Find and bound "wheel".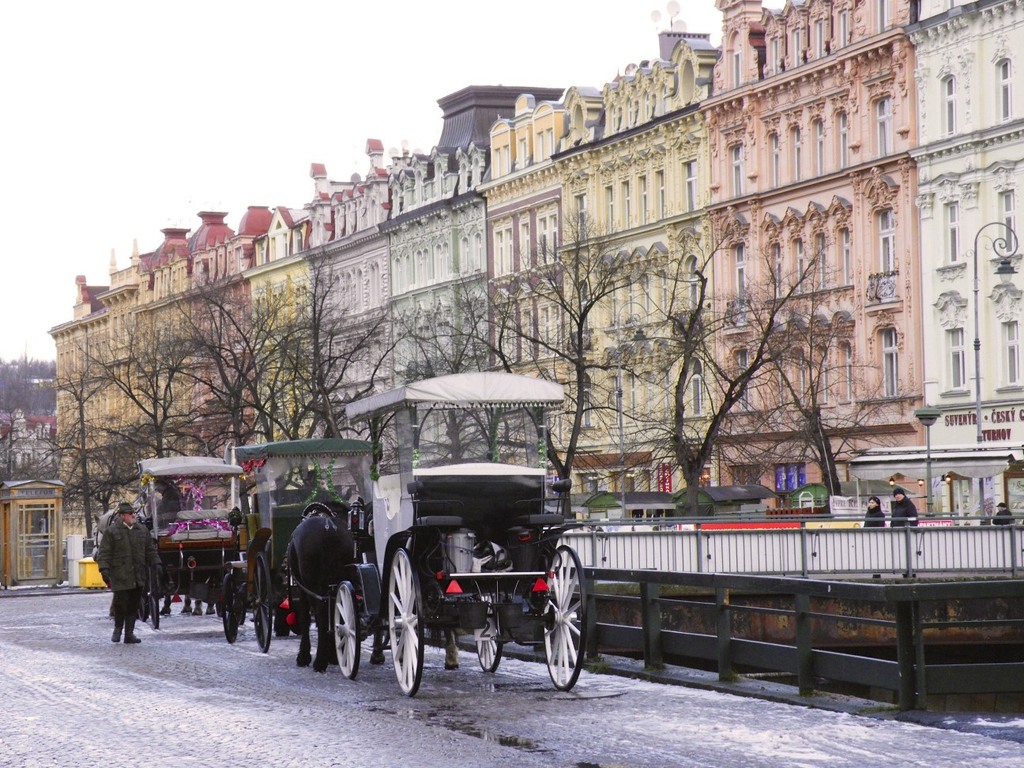
Bound: 534 544 586 706.
